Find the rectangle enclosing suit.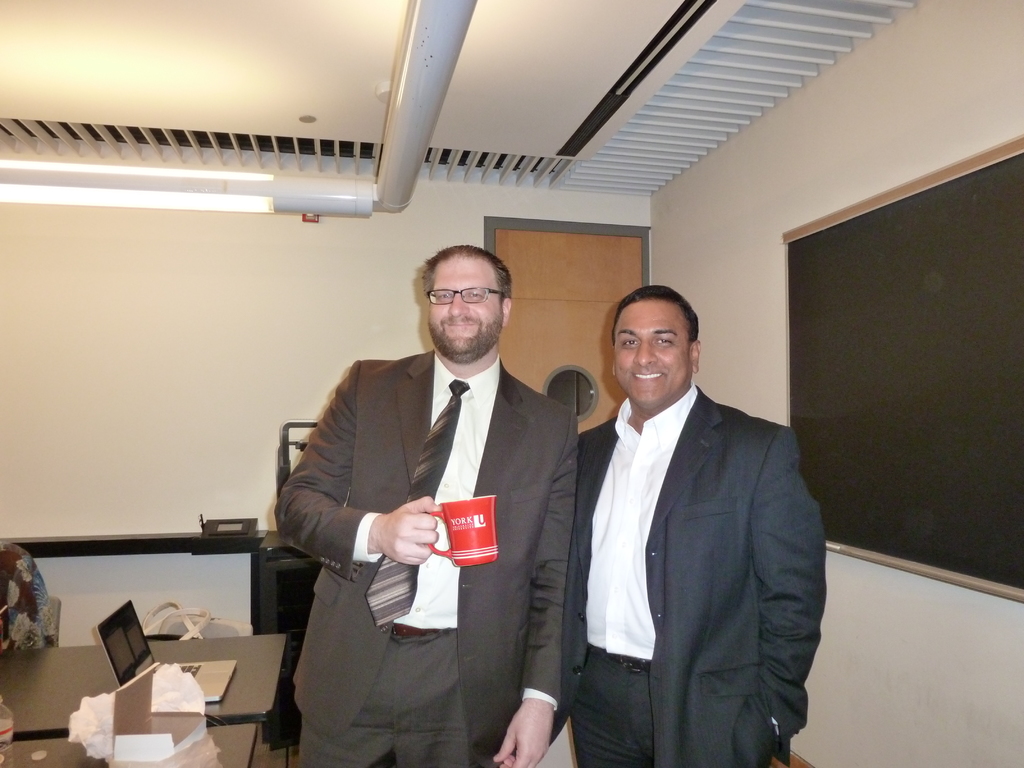
(582,378,825,767).
